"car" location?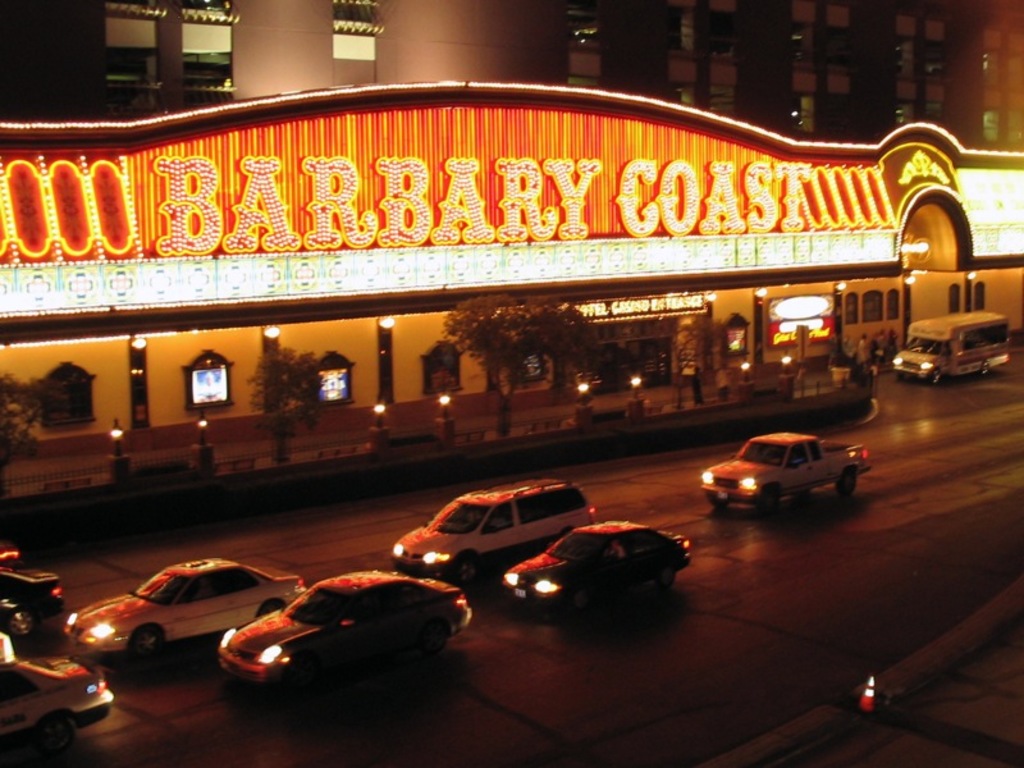
bbox=[700, 430, 872, 517]
